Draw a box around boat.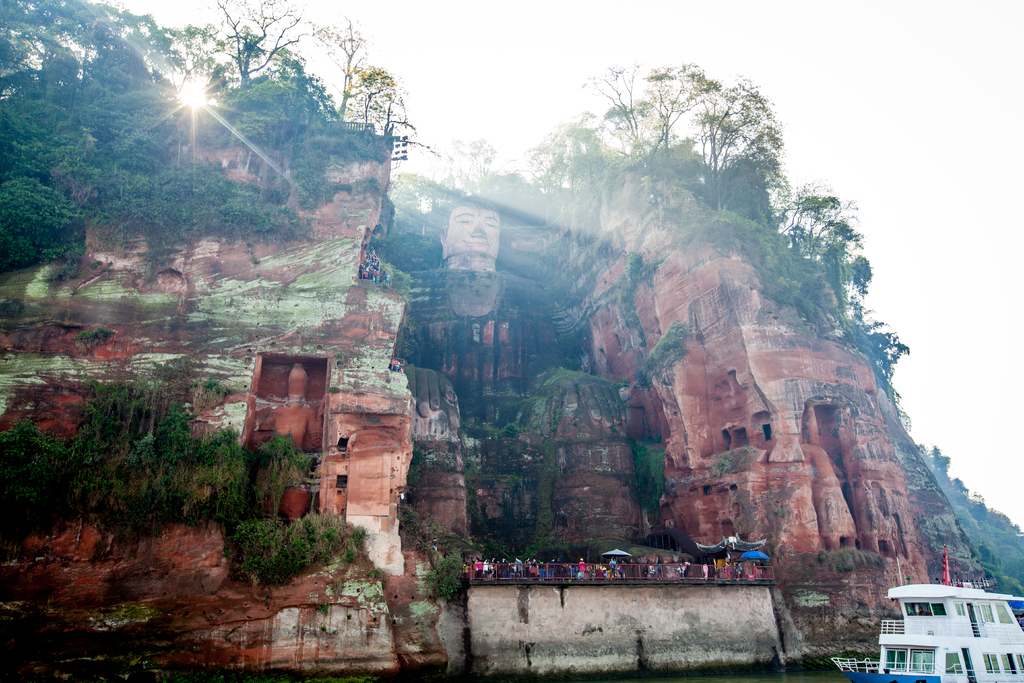
870/568/1018/676.
